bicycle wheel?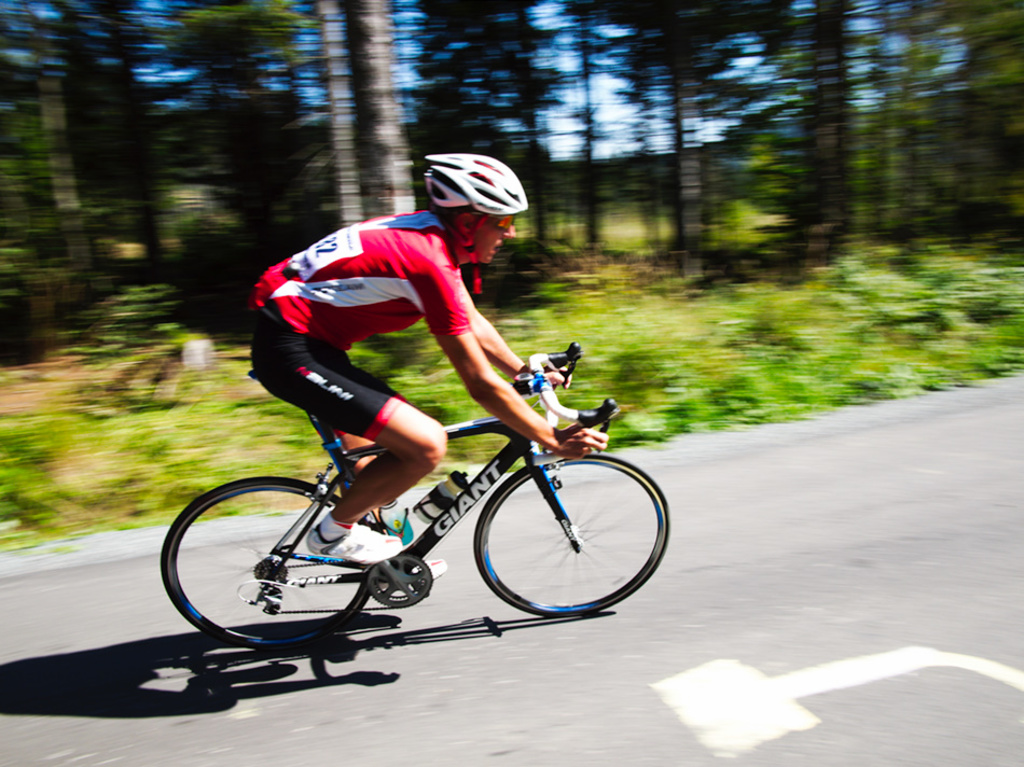
[158, 476, 380, 656]
